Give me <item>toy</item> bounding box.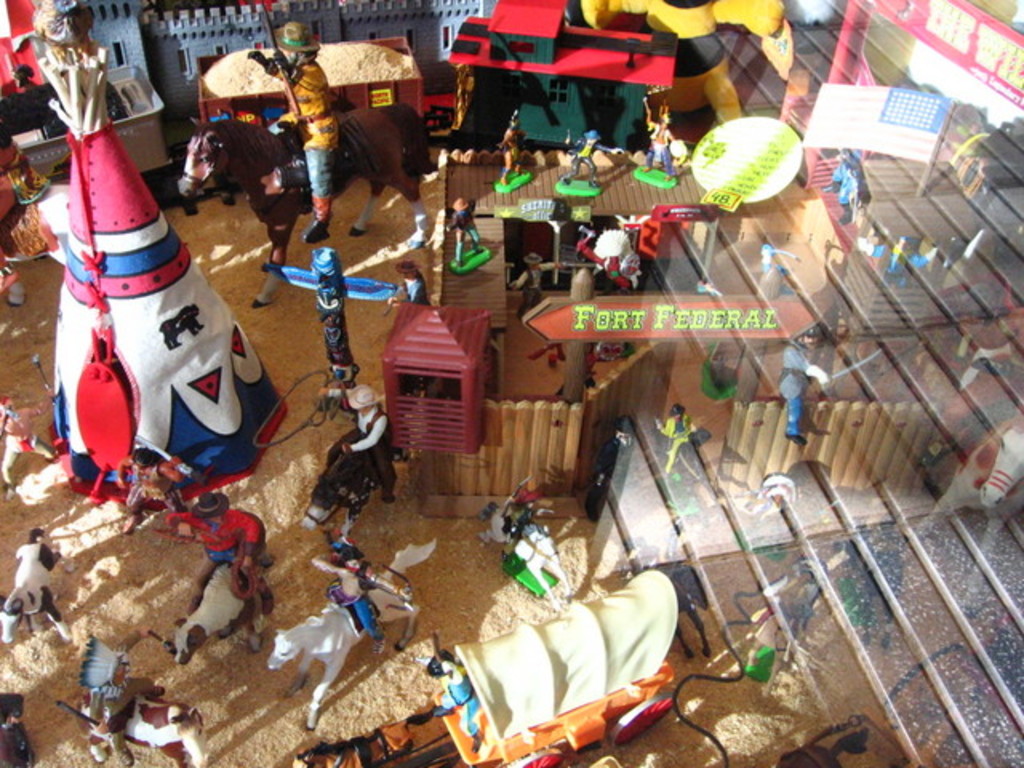
[x1=502, y1=256, x2=560, y2=312].
